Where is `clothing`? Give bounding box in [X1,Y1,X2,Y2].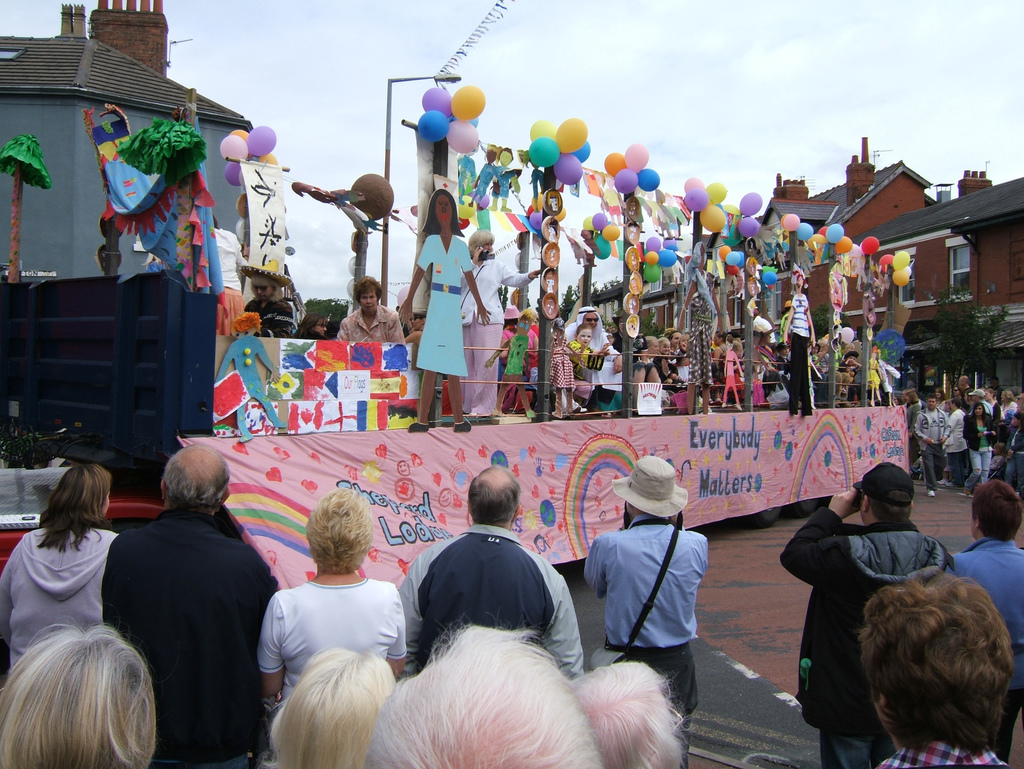
[0,523,133,686].
